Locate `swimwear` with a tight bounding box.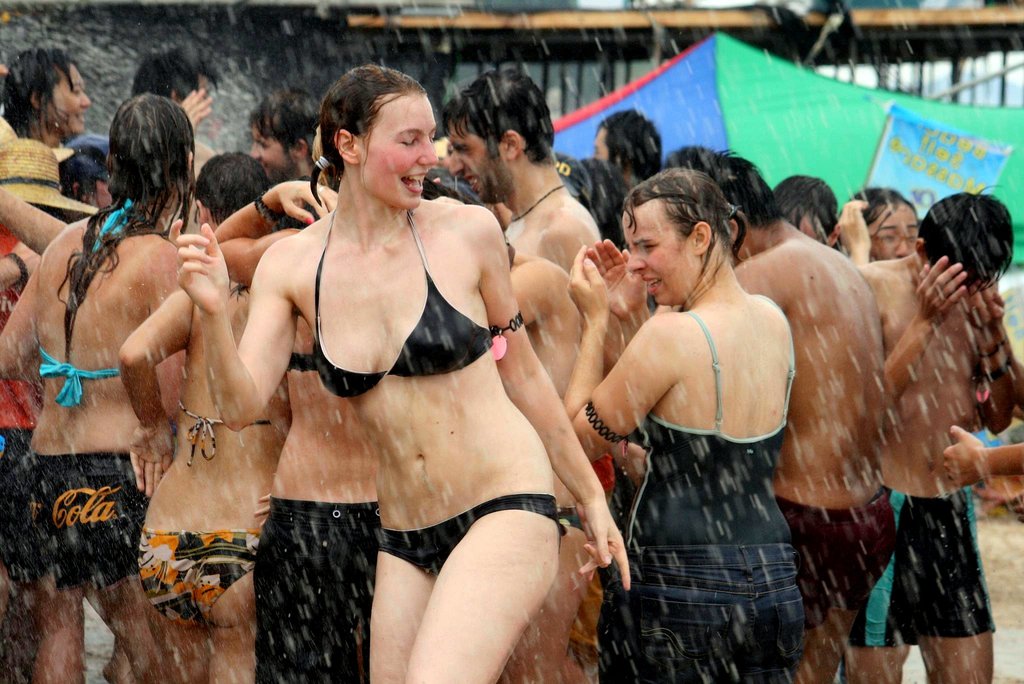
37 200 129 408.
